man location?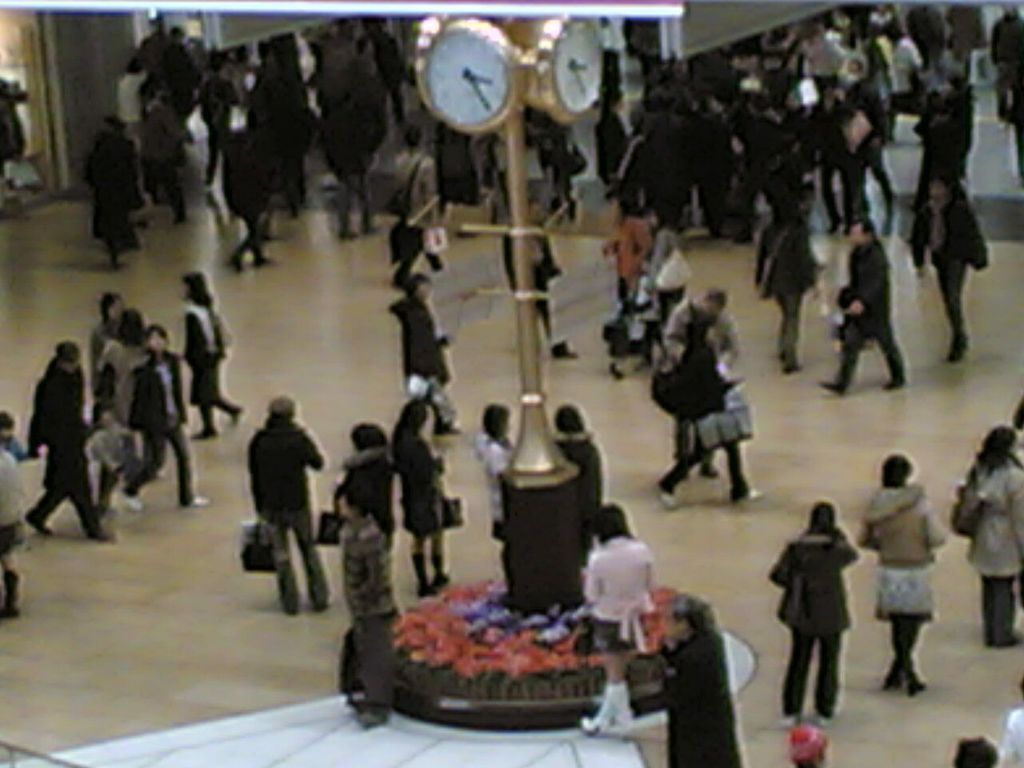
l=234, t=400, r=326, b=619
